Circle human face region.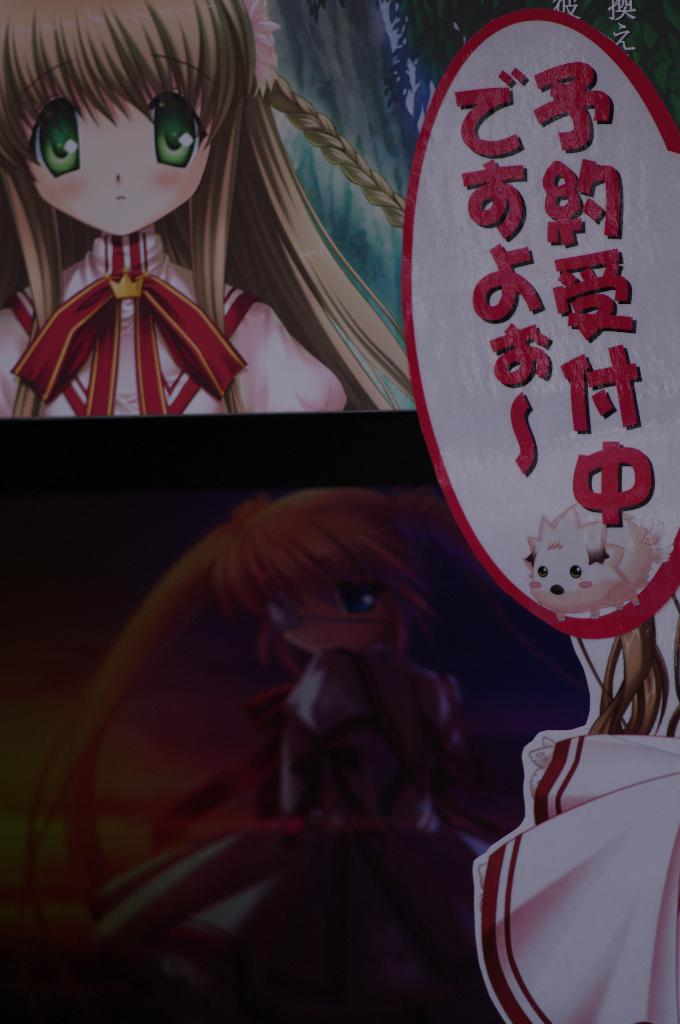
Region: {"left": 14, "top": 88, "right": 212, "bottom": 240}.
